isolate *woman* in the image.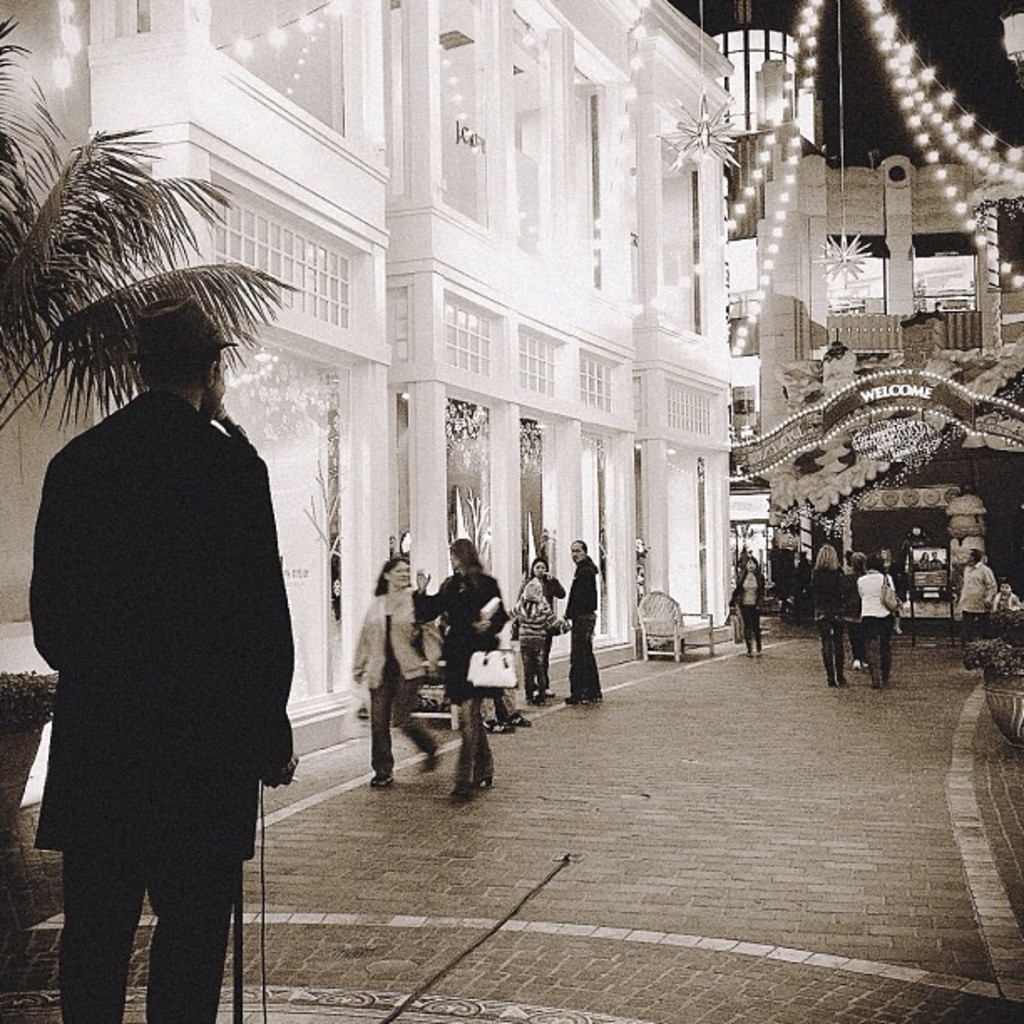
Isolated region: [left=353, top=554, right=440, bottom=791].
